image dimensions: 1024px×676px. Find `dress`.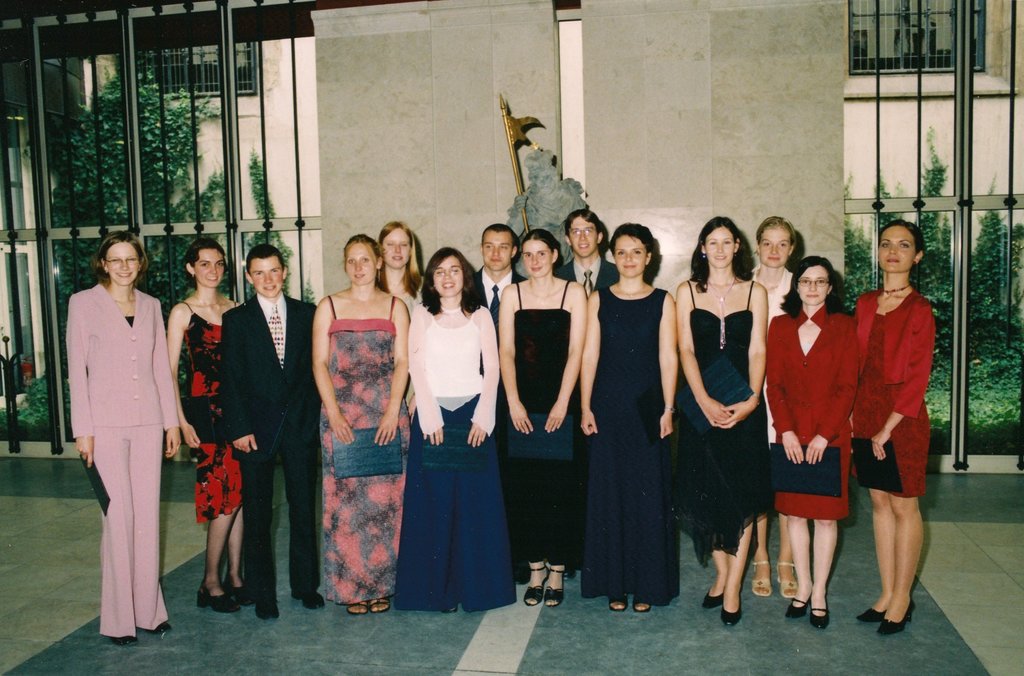
x1=851, y1=311, x2=931, y2=500.
